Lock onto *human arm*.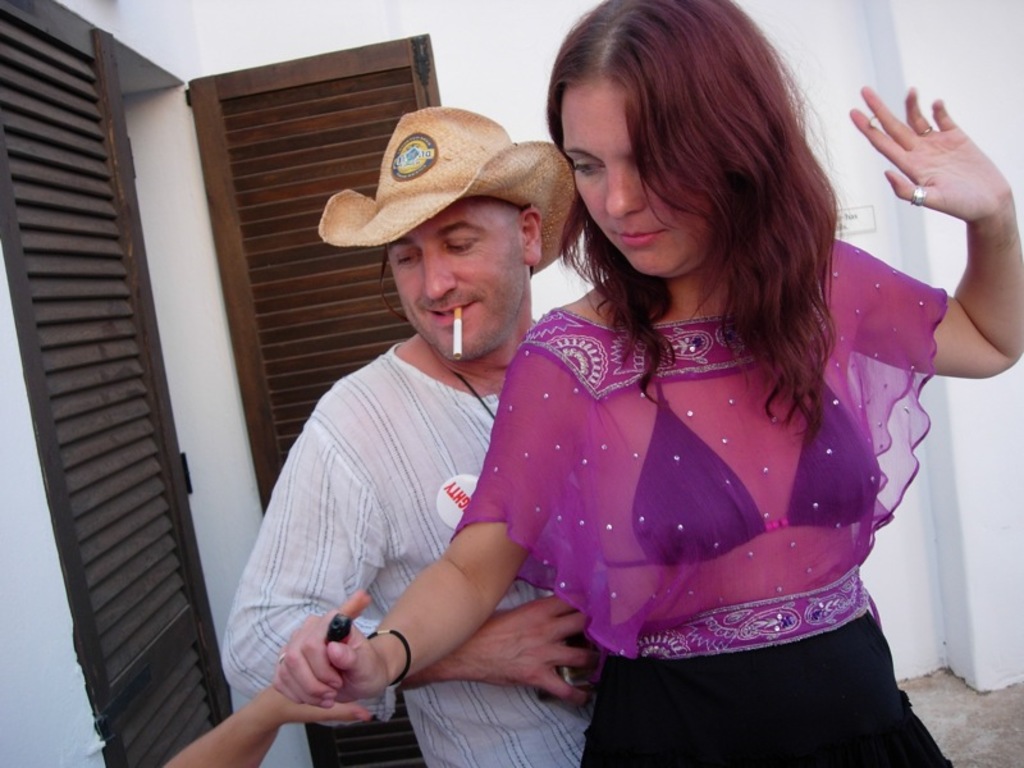
Locked: 859, 95, 1007, 389.
